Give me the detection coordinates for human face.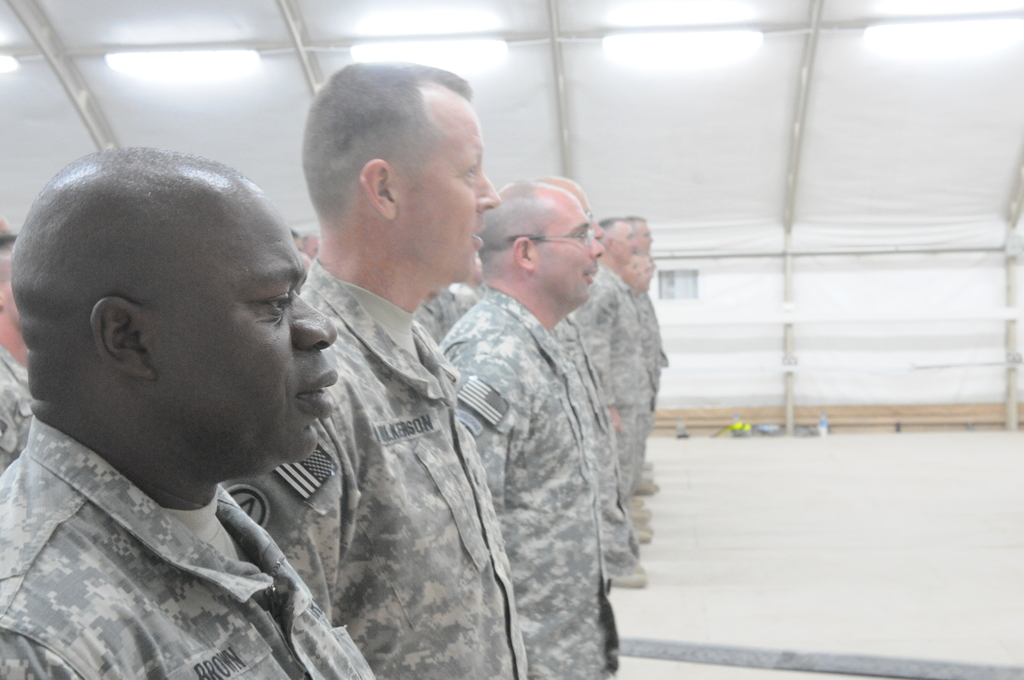
[533, 201, 609, 309].
